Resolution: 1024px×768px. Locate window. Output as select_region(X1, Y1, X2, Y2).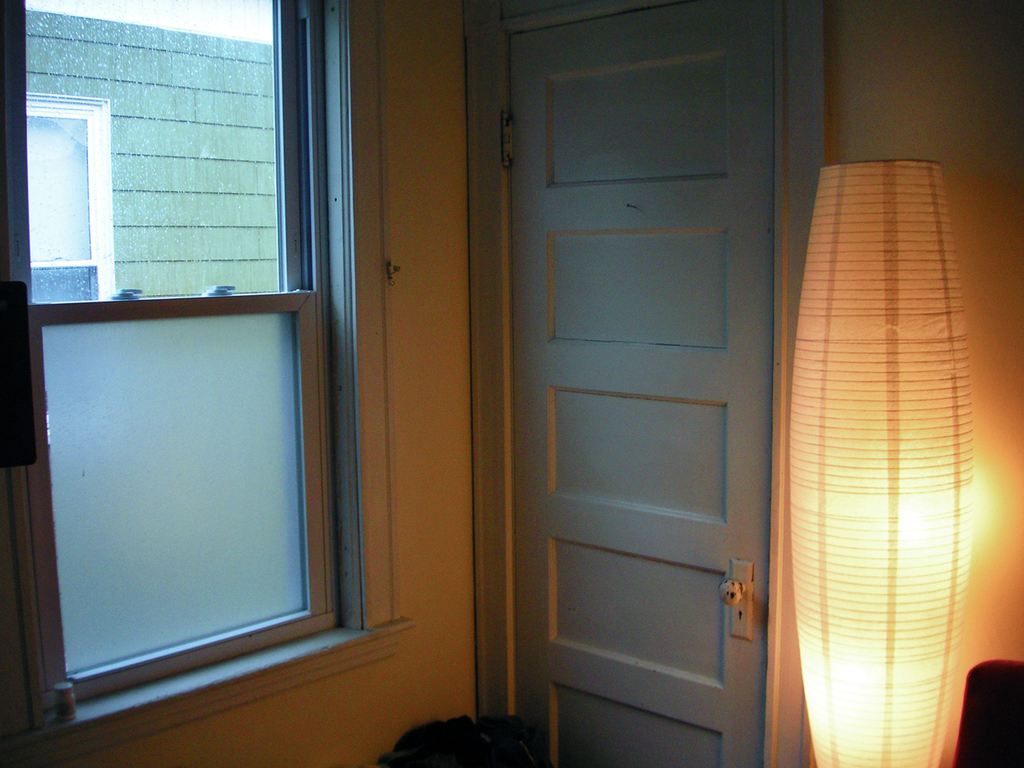
select_region(0, 0, 362, 746).
